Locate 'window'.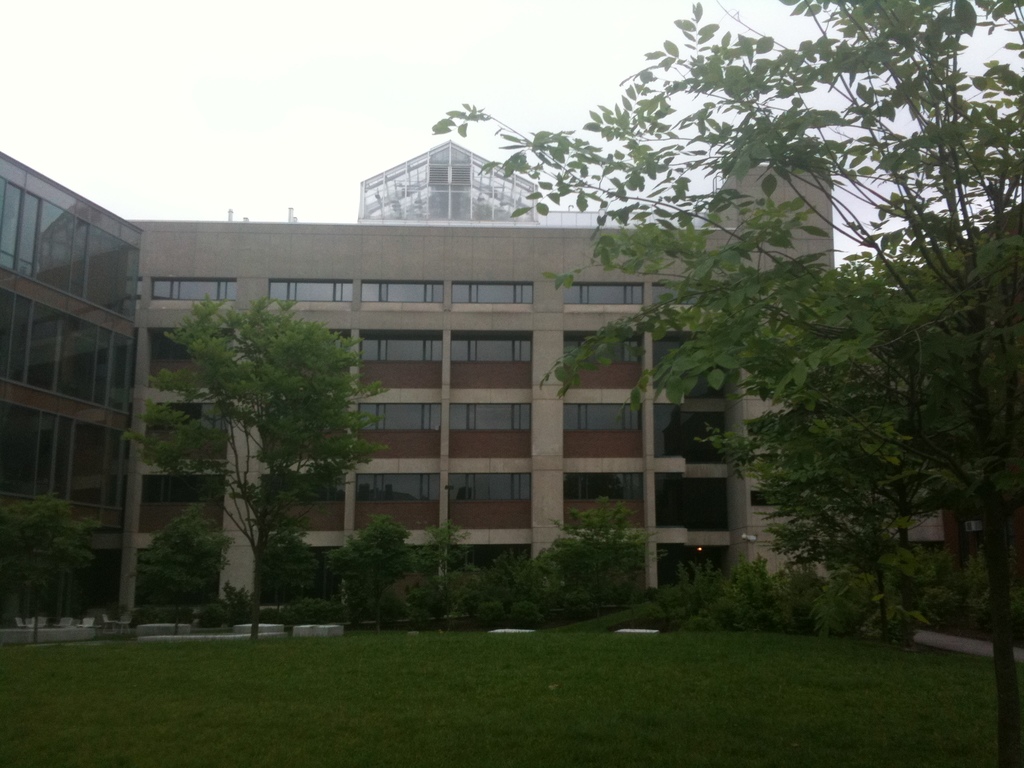
Bounding box: (x1=358, y1=403, x2=442, y2=429).
